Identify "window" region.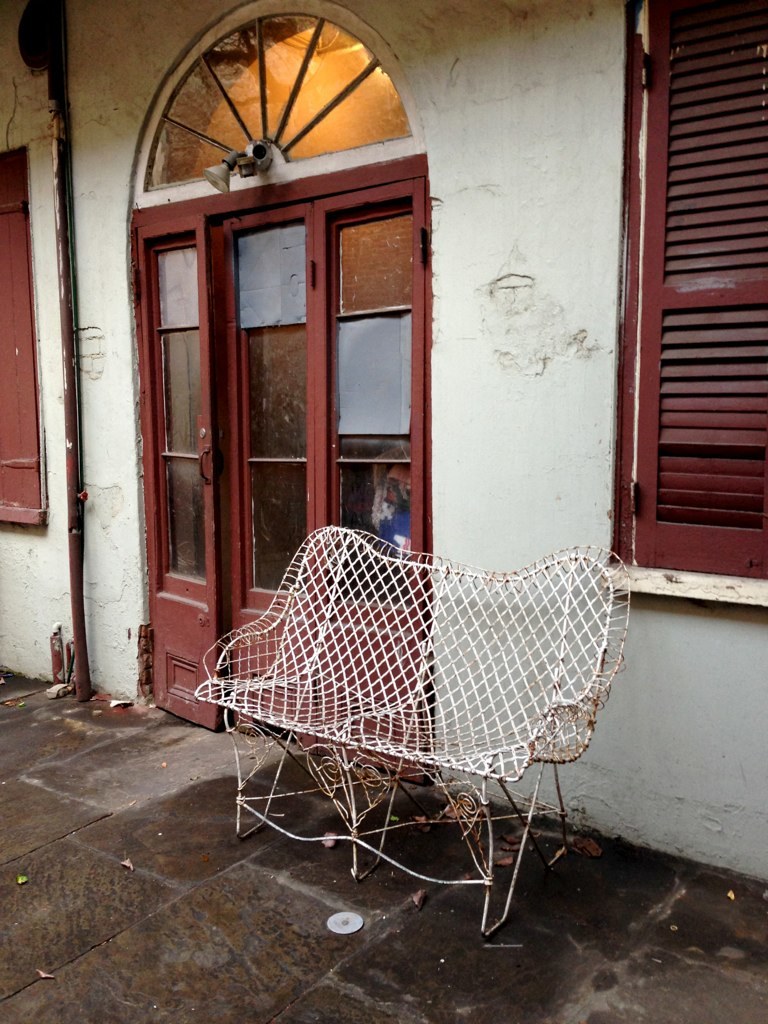
Region: (x1=0, y1=148, x2=39, y2=525).
